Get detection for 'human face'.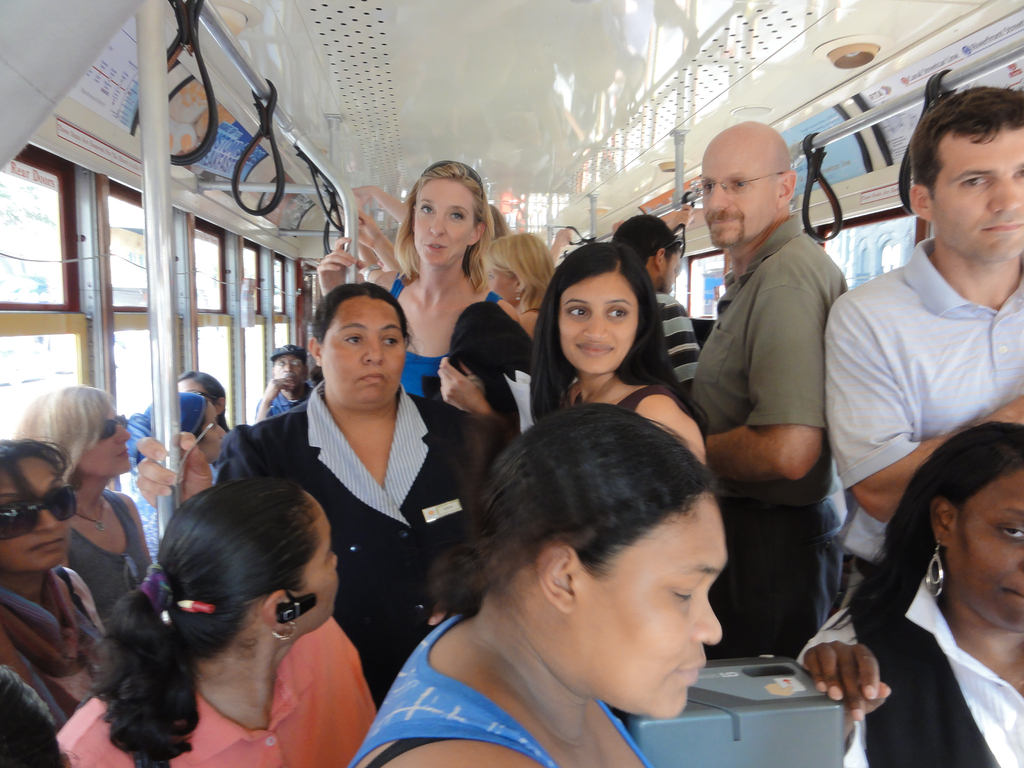
Detection: bbox=[301, 495, 340, 627].
